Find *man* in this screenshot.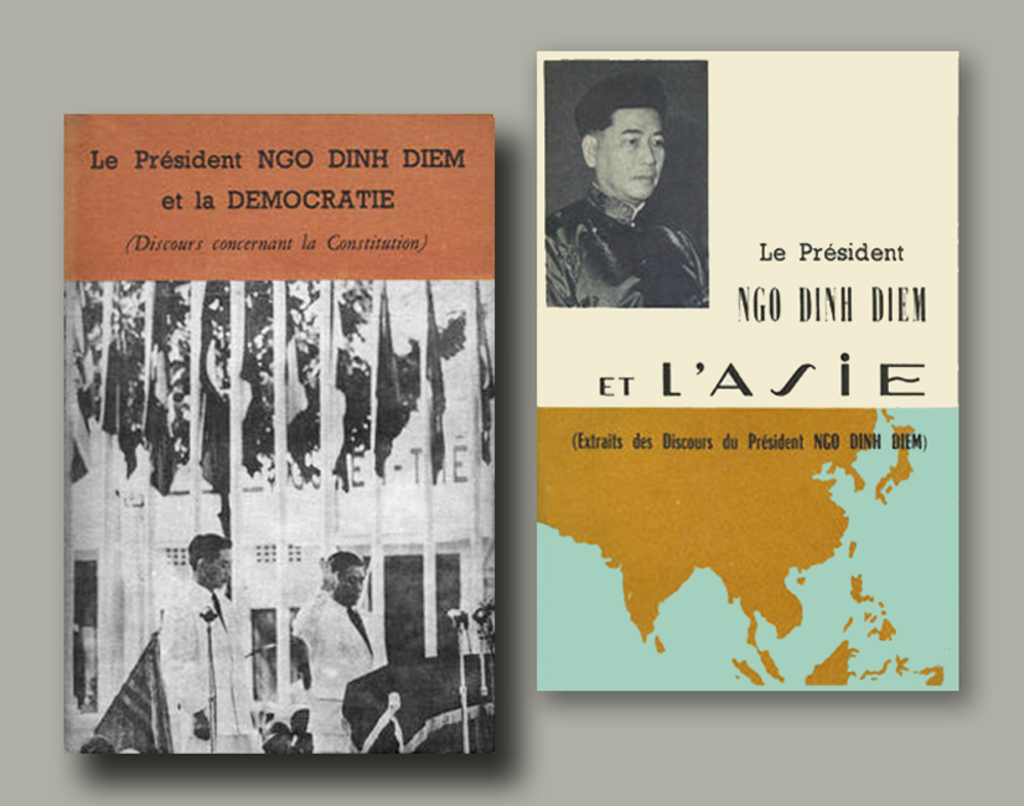
The bounding box for *man* is bbox(568, 87, 717, 303).
